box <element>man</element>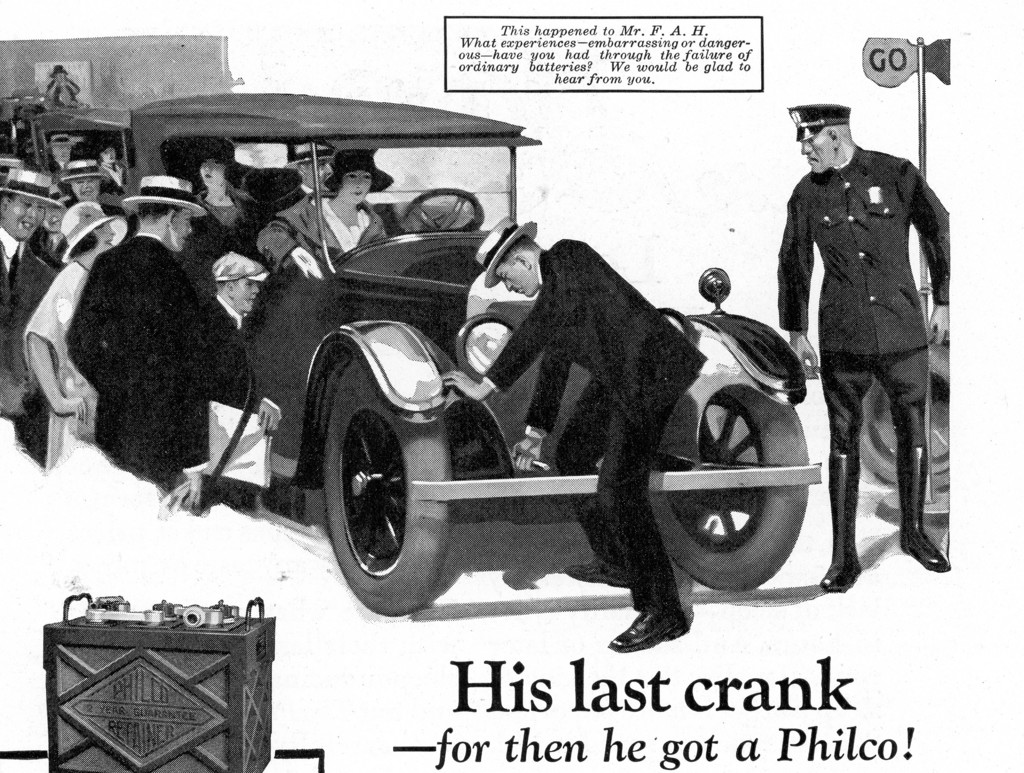
<region>790, 121, 943, 598</region>
